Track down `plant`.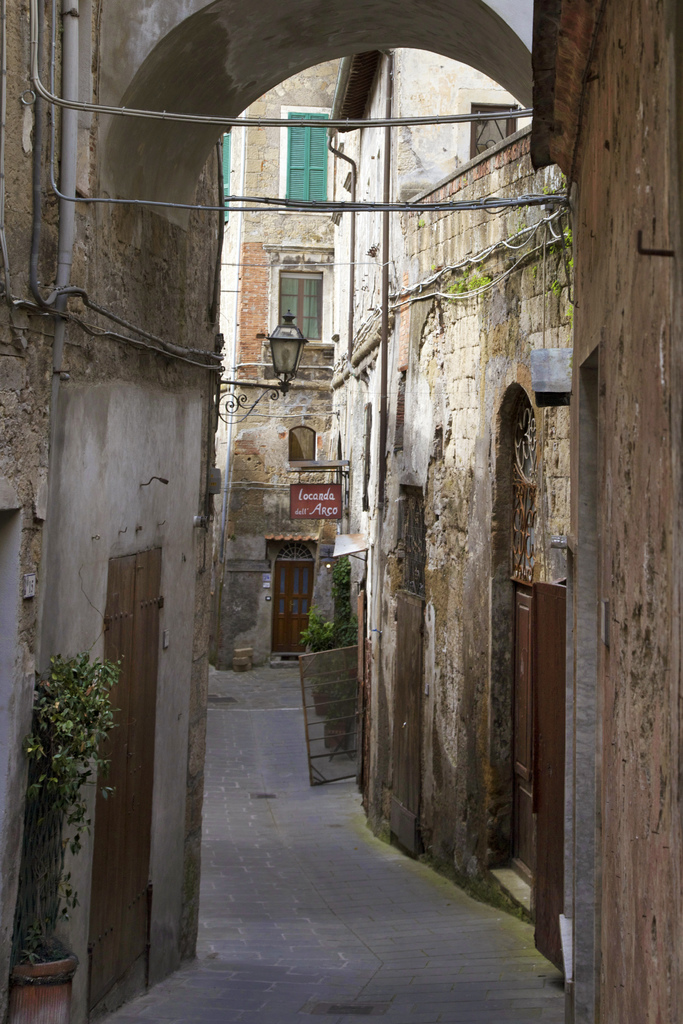
Tracked to 27:653:123:959.
